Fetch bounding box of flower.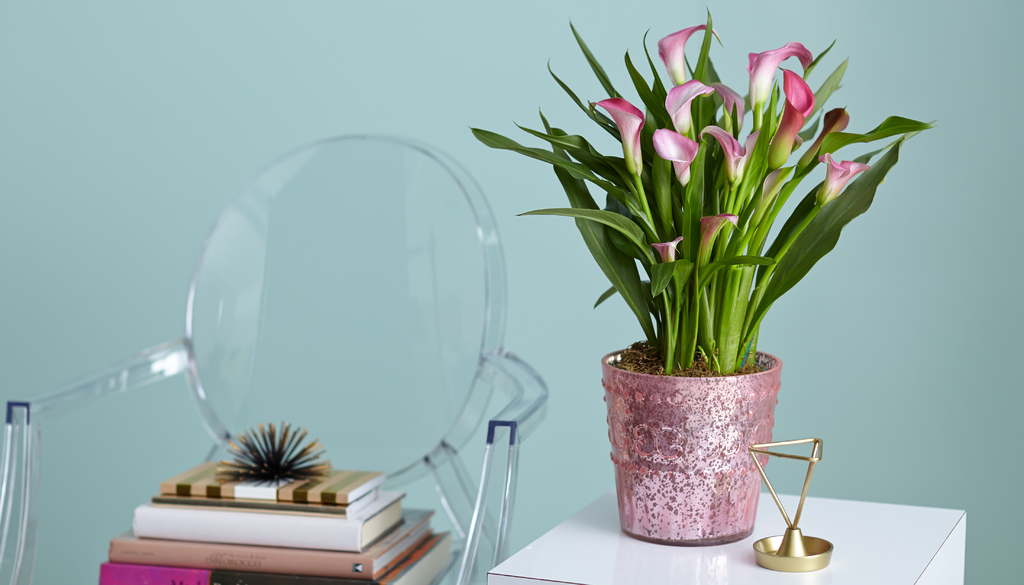
Bbox: left=763, top=72, right=820, bottom=164.
